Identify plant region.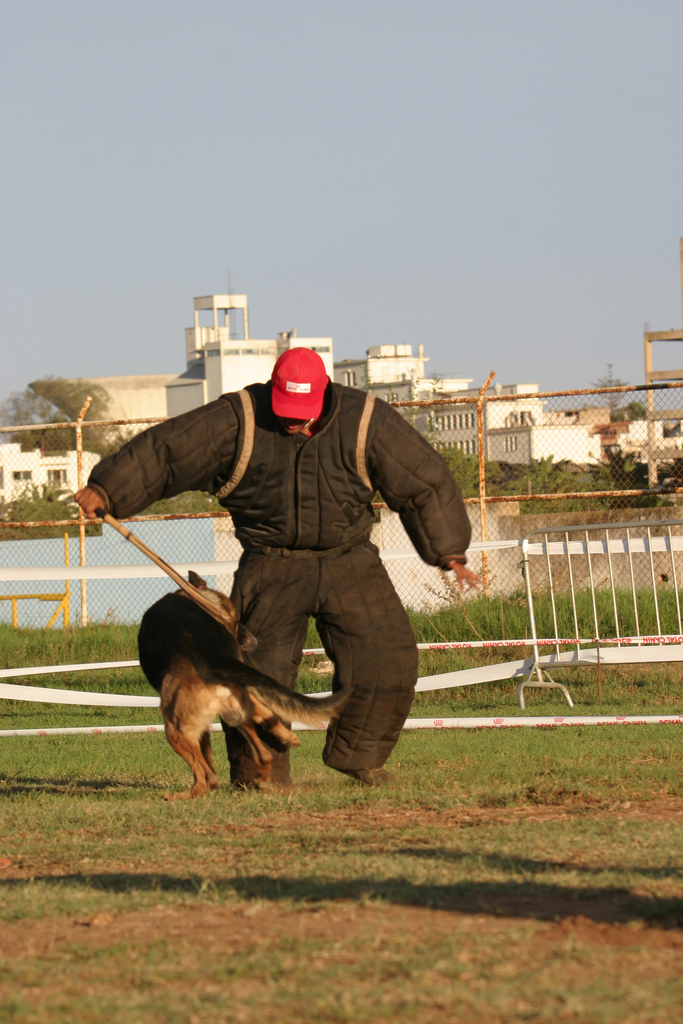
Region: <region>304, 616, 331, 652</region>.
